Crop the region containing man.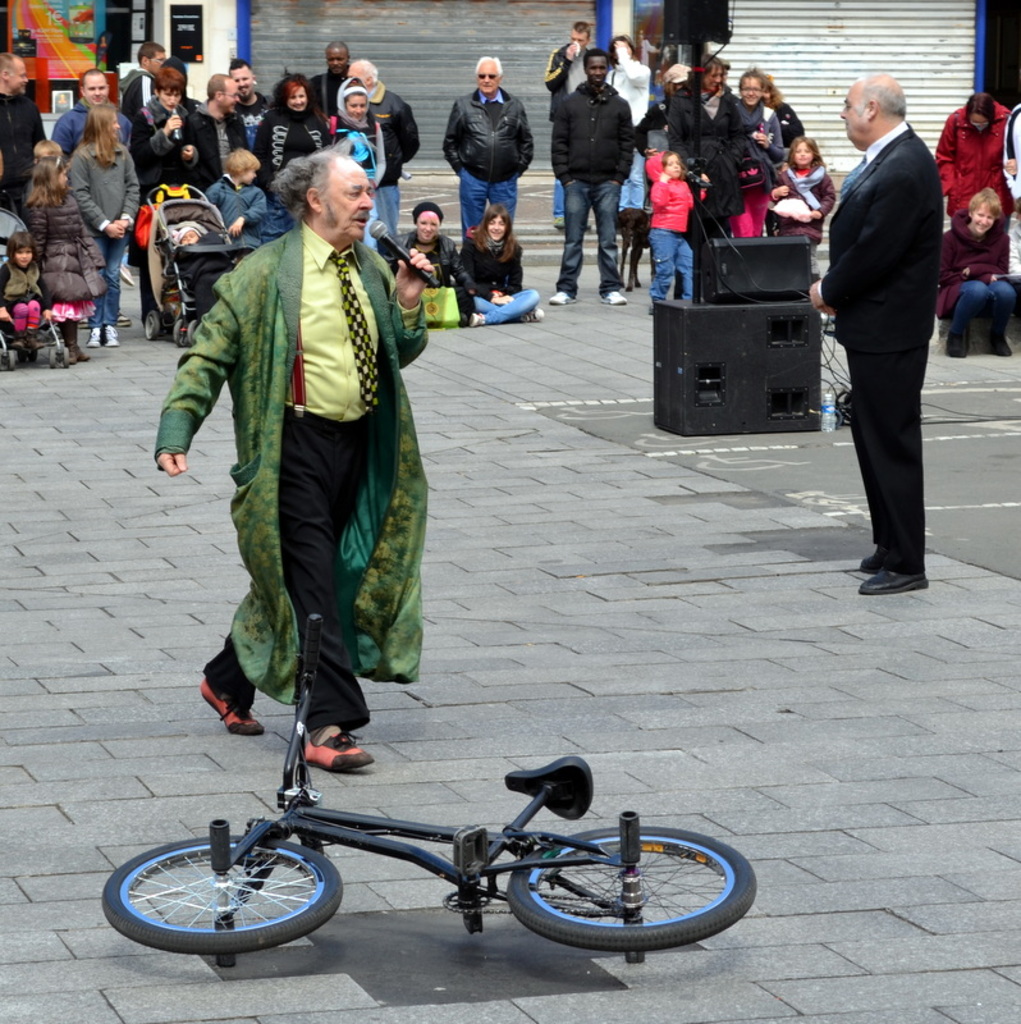
Crop region: (left=189, top=70, right=270, bottom=186).
